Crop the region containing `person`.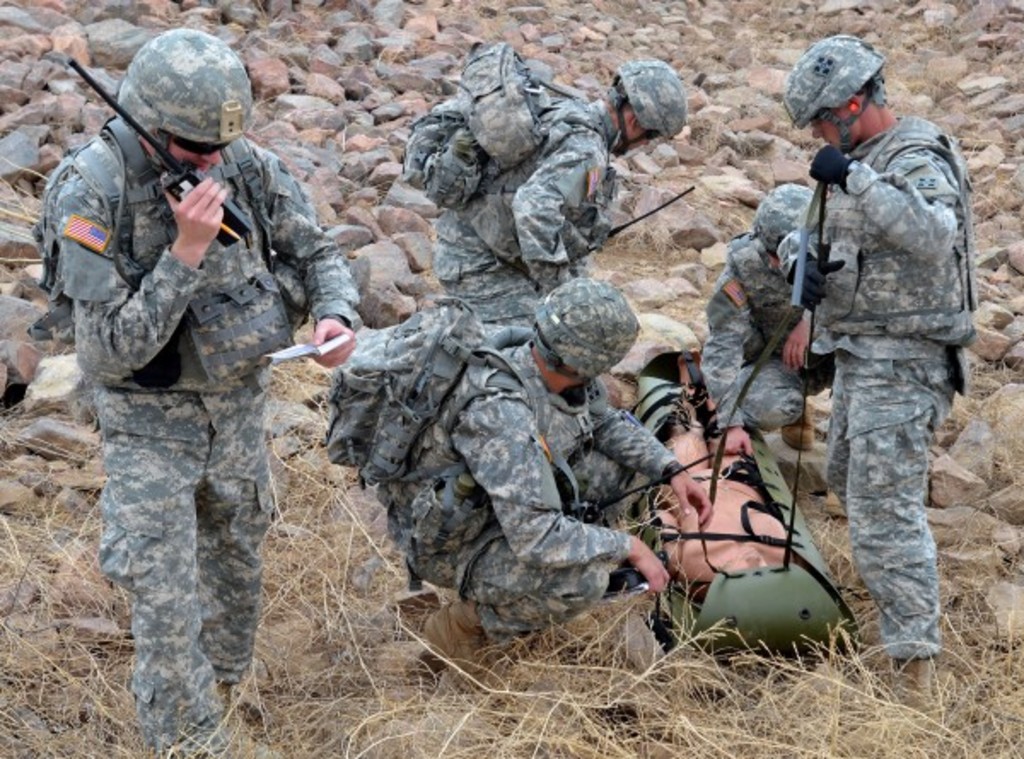
Crop region: left=708, top=181, right=829, bottom=454.
